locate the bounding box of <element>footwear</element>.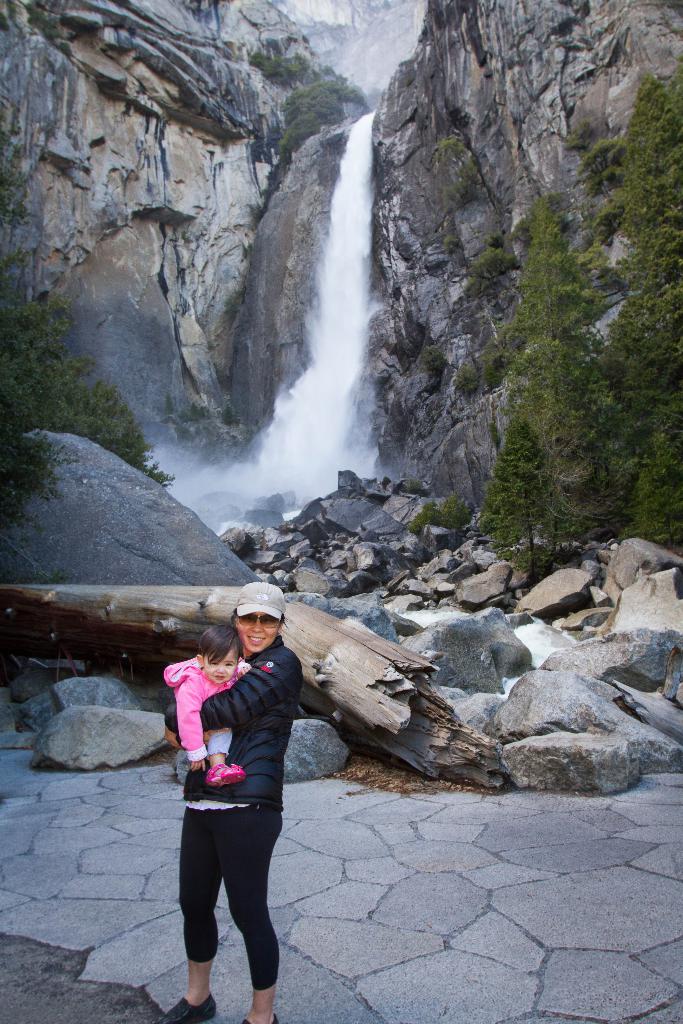
Bounding box: box=[238, 1020, 280, 1023].
